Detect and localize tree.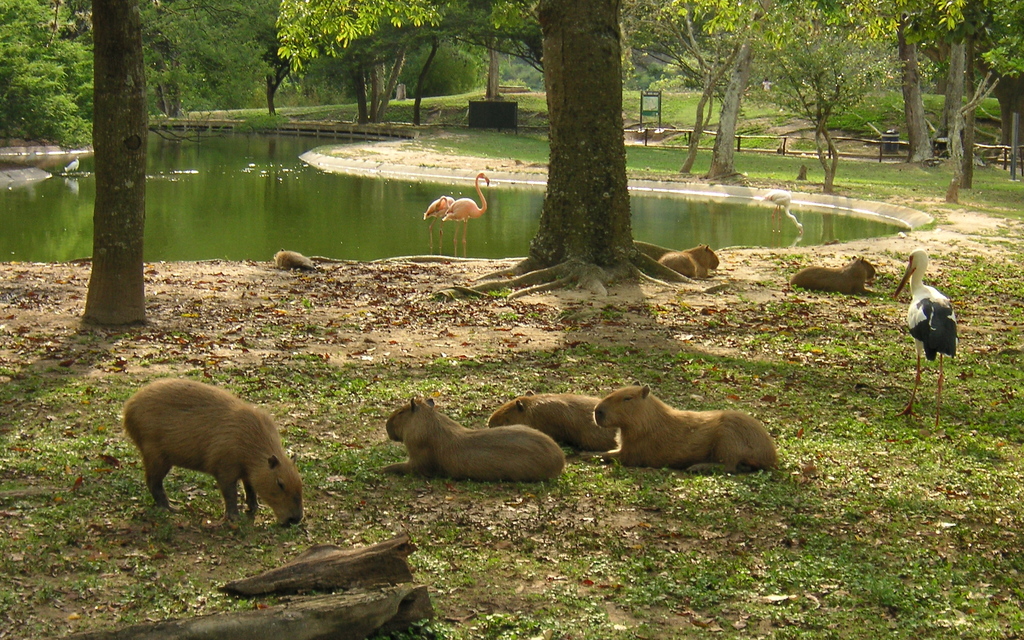
Localized at <region>641, 0, 949, 189</region>.
